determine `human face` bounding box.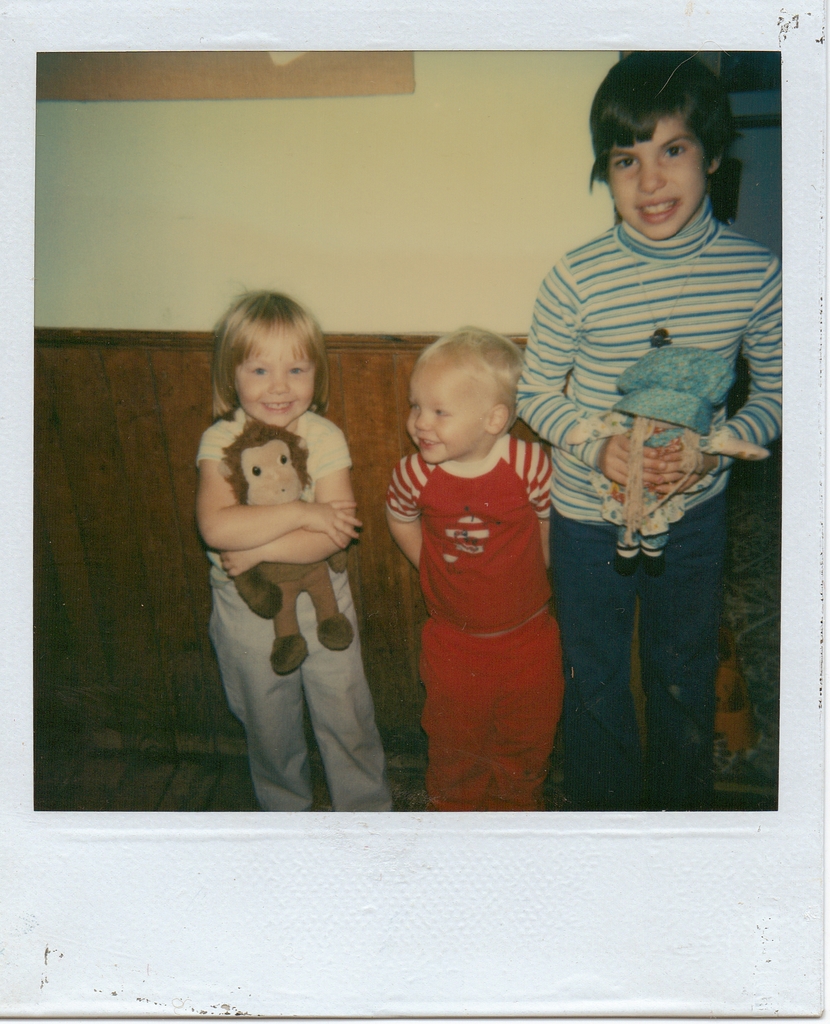
Determined: detection(611, 113, 706, 240).
